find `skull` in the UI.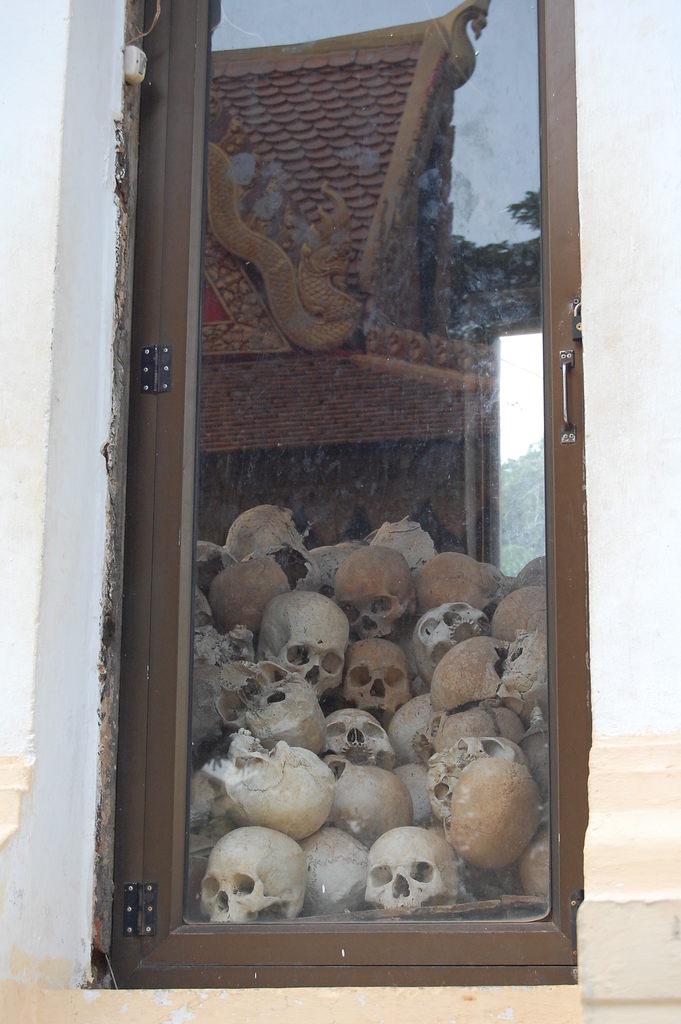
UI element at region(252, 582, 352, 710).
